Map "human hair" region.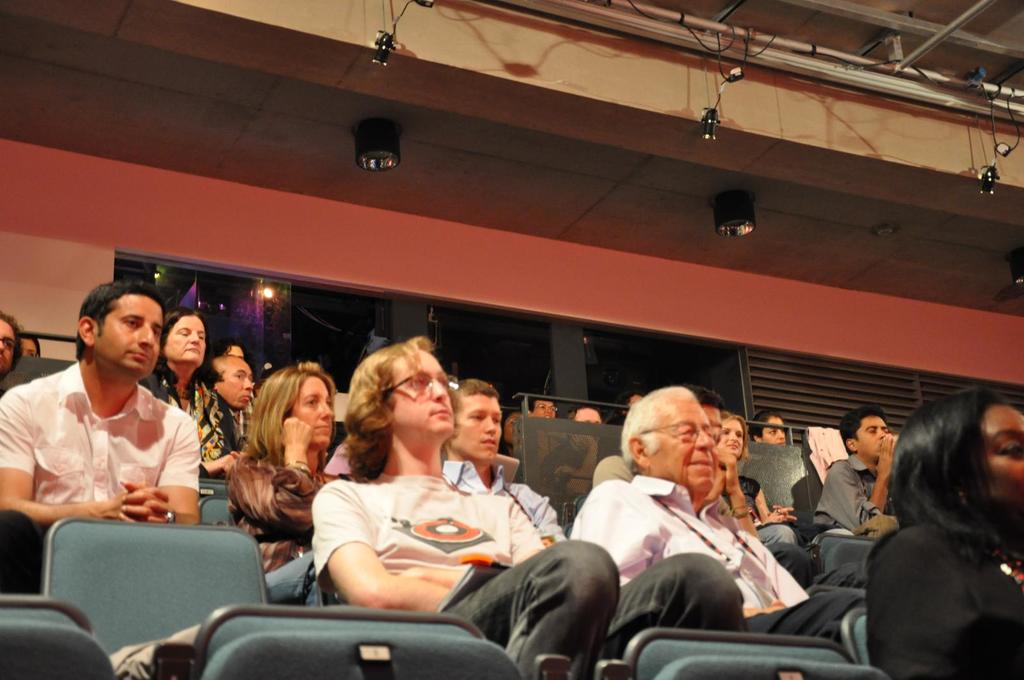
Mapped to Rect(205, 361, 223, 390).
